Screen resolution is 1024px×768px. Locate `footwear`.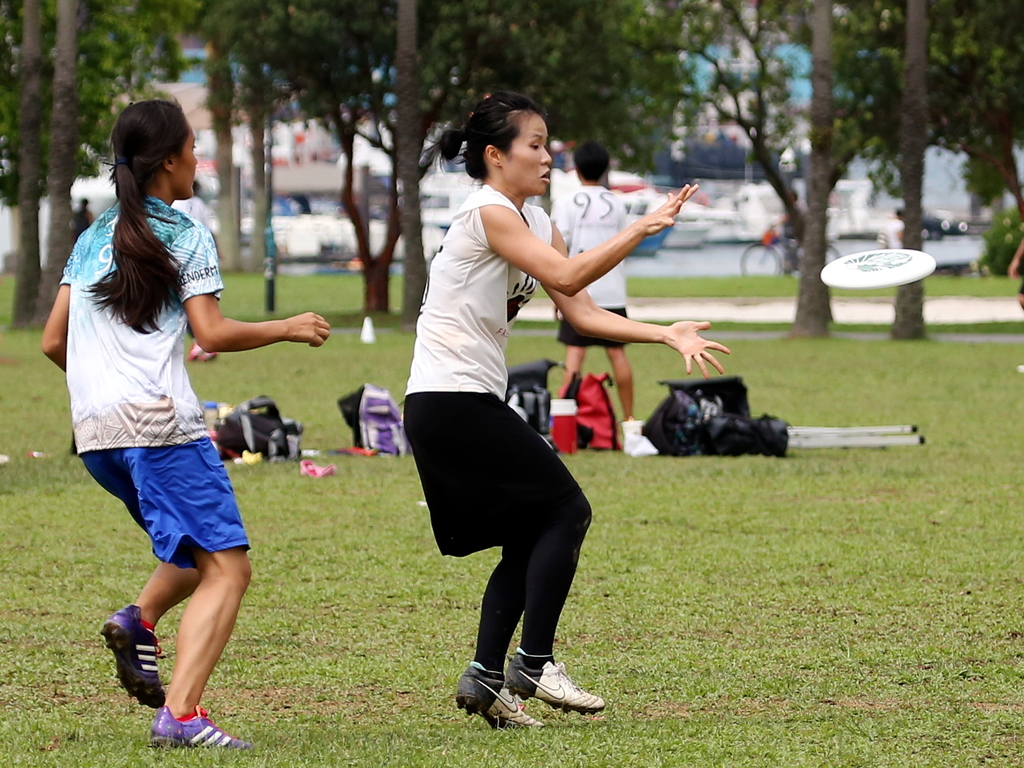
crop(149, 701, 250, 755).
